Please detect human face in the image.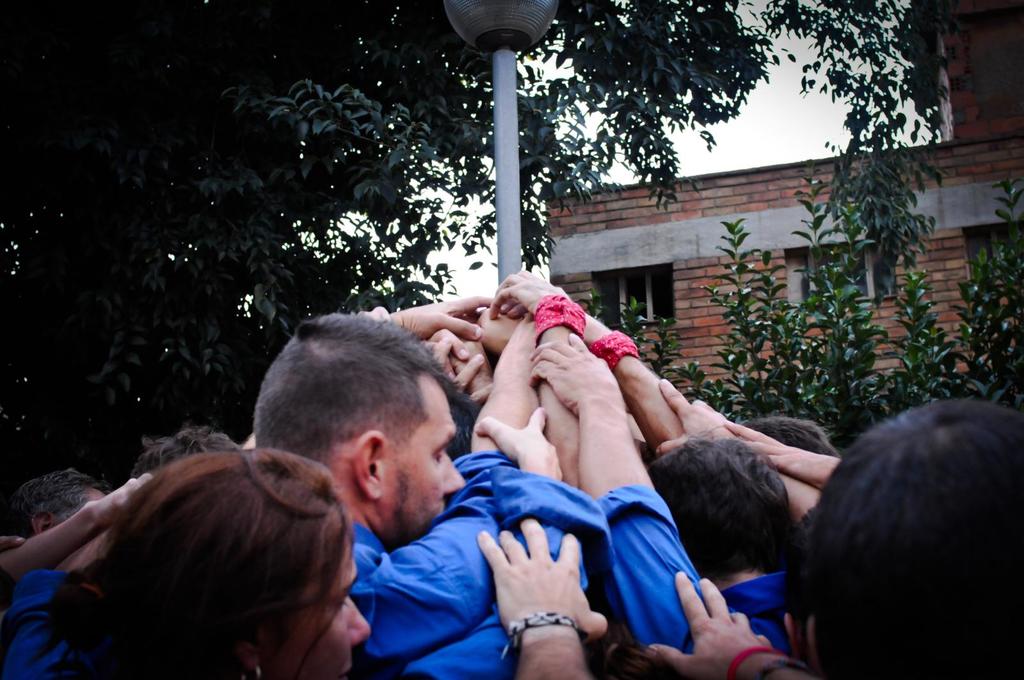
region(274, 539, 372, 679).
